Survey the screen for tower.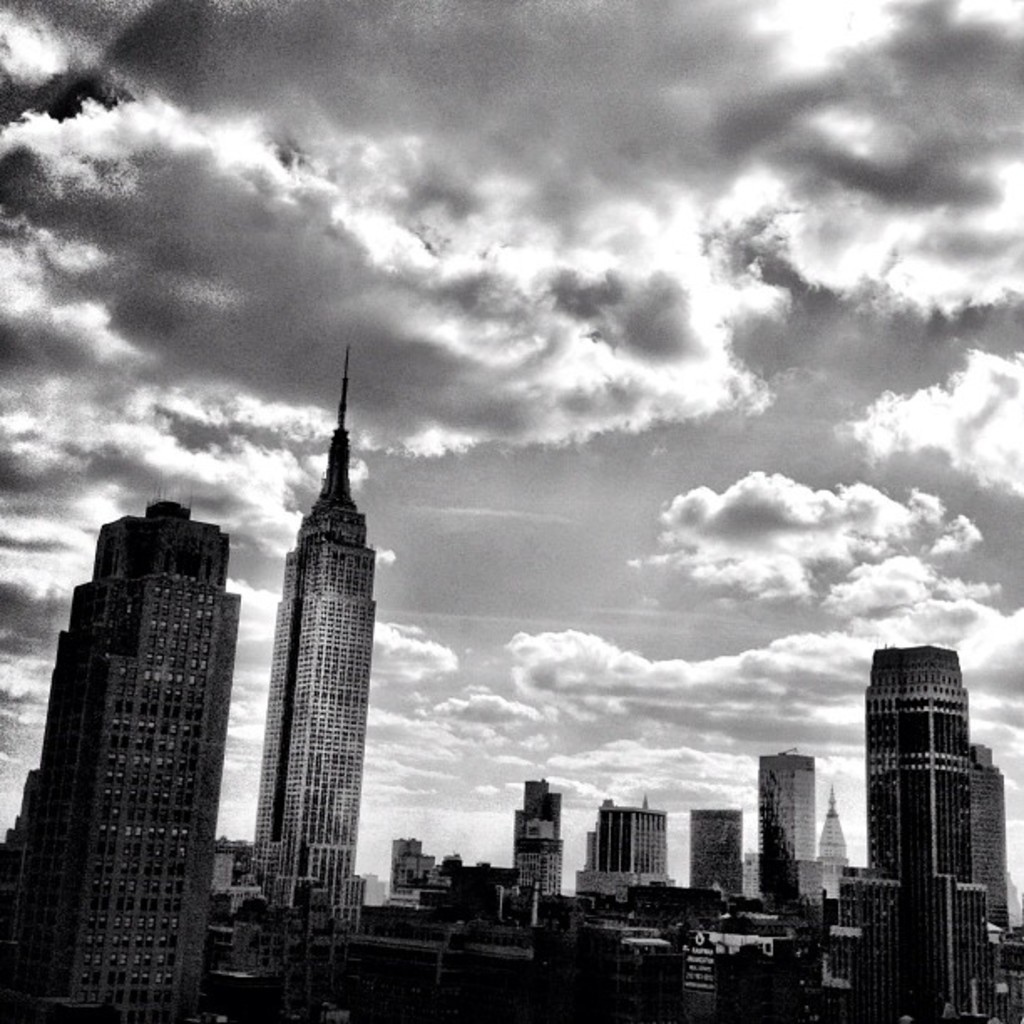
Survey found: <box>5,502,248,1022</box>.
